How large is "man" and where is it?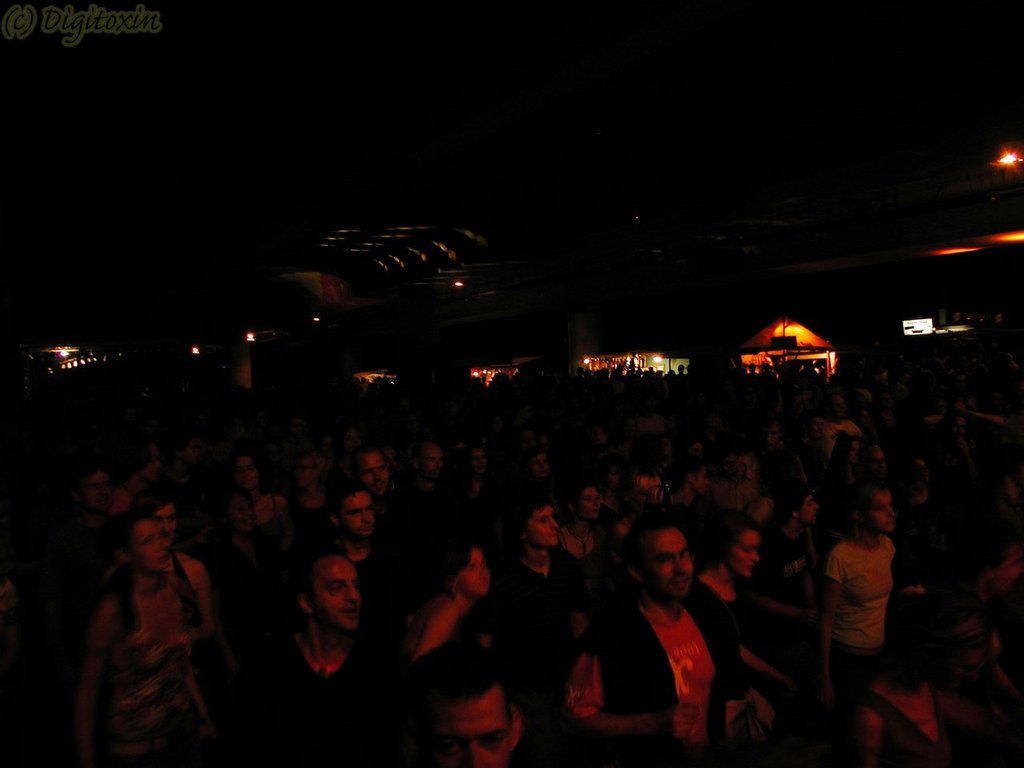
Bounding box: (x1=354, y1=448, x2=391, y2=503).
